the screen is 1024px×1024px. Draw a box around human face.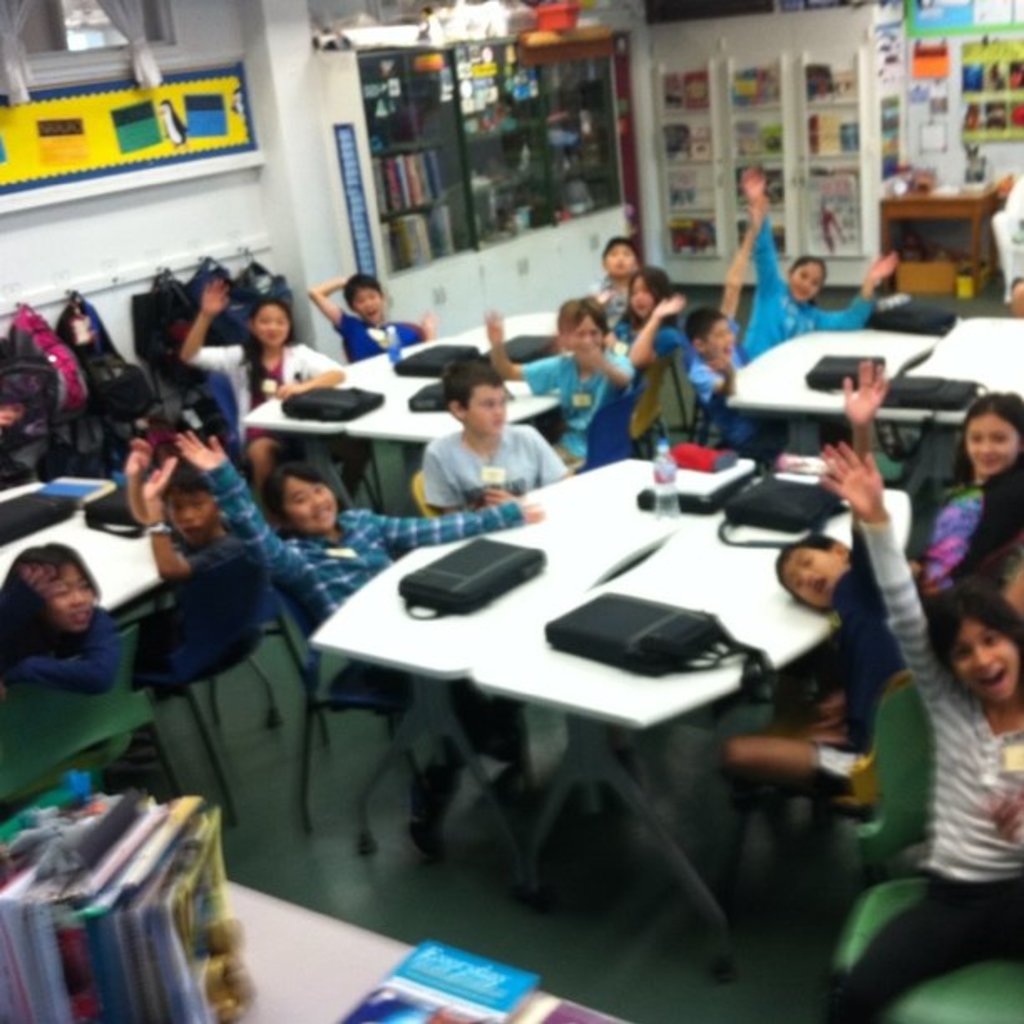
x1=627, y1=261, x2=646, y2=306.
